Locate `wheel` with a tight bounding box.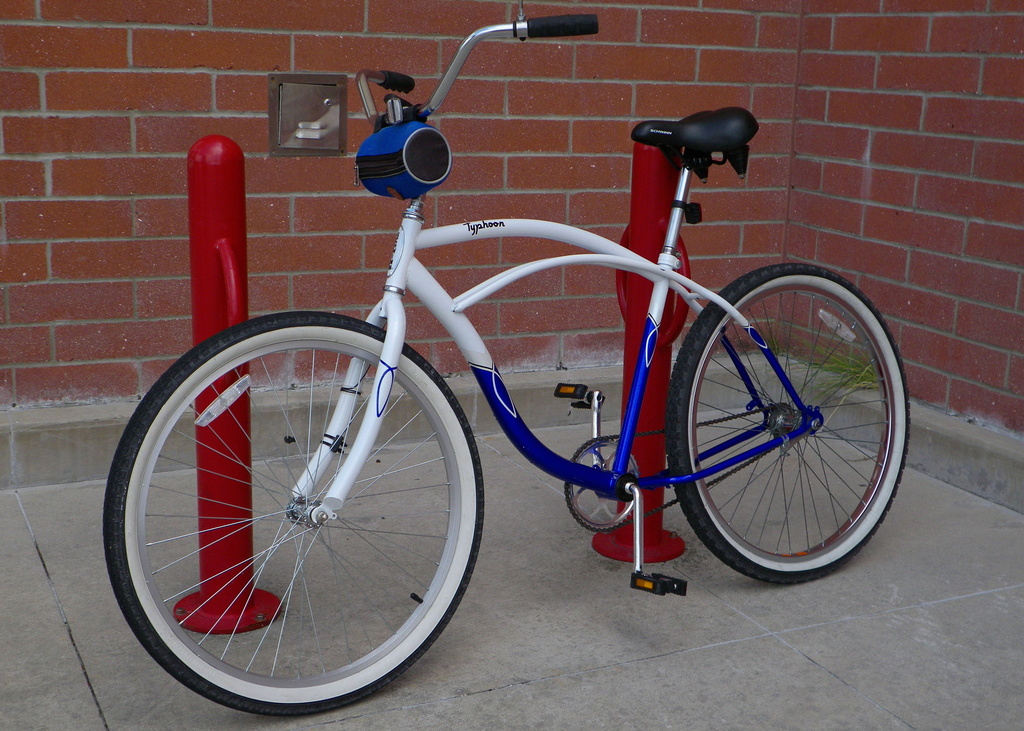
detection(563, 435, 643, 537).
